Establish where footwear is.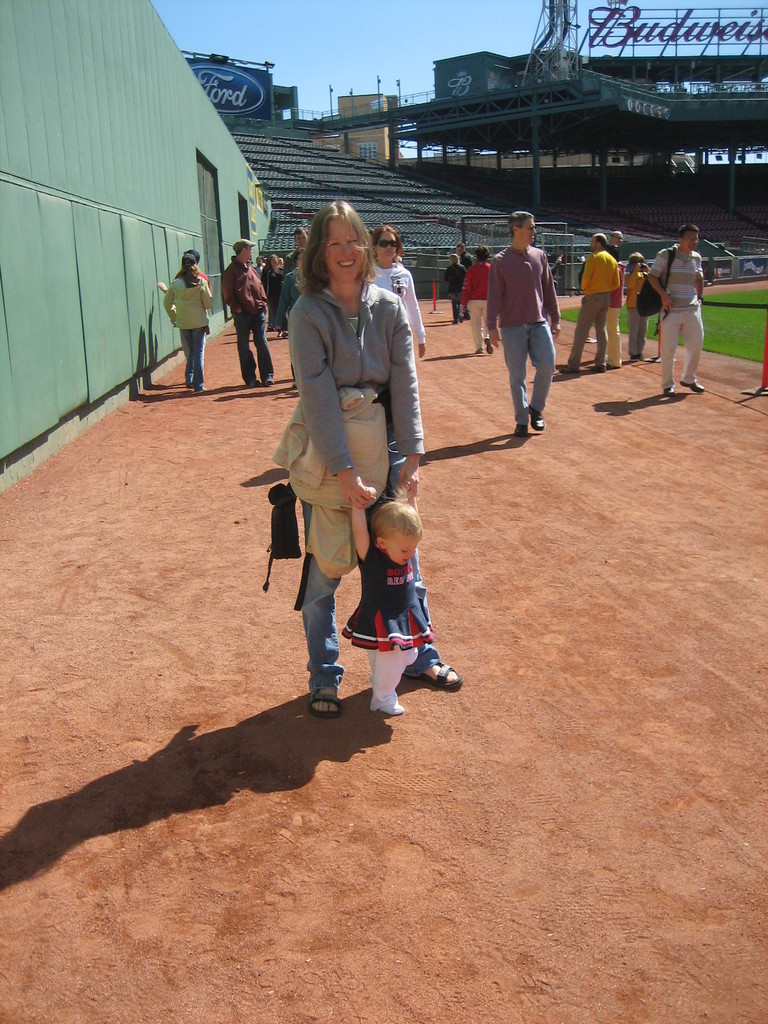
Established at (x1=276, y1=330, x2=287, y2=339).
